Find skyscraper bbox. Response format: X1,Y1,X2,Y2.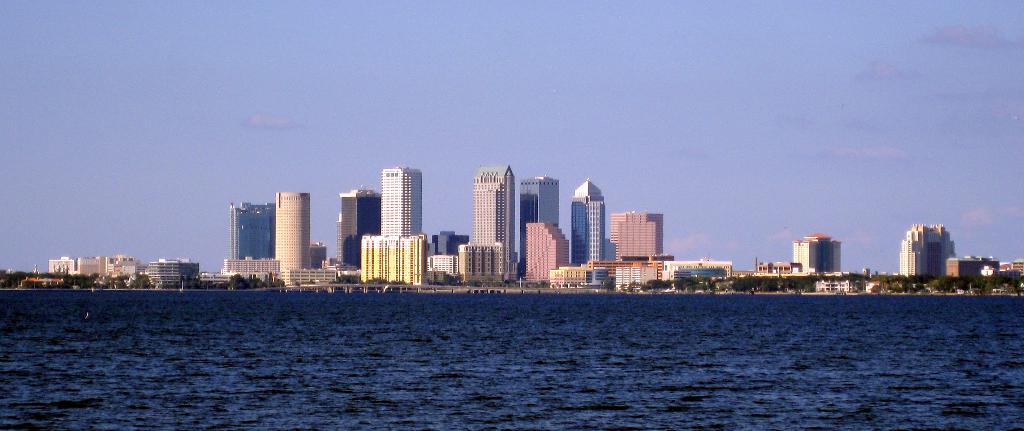
335,191,380,269.
